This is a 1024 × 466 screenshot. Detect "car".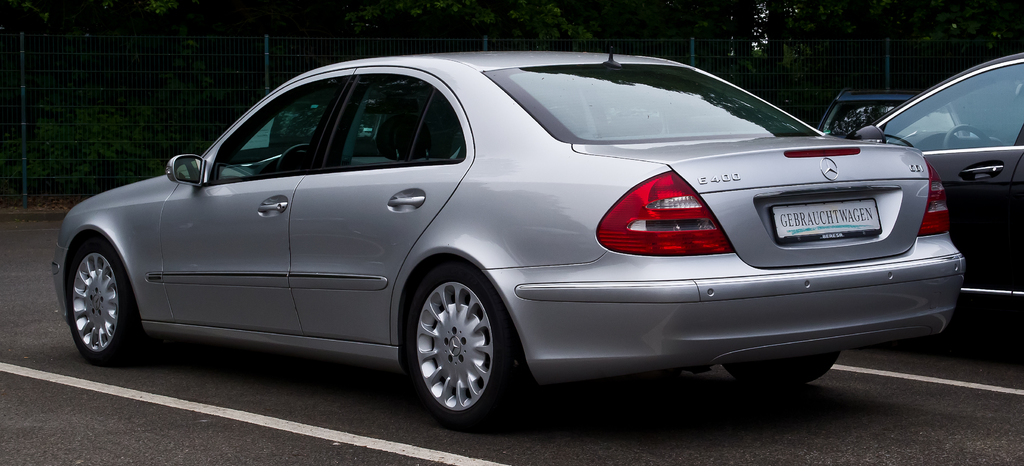
bbox=(49, 53, 984, 426).
